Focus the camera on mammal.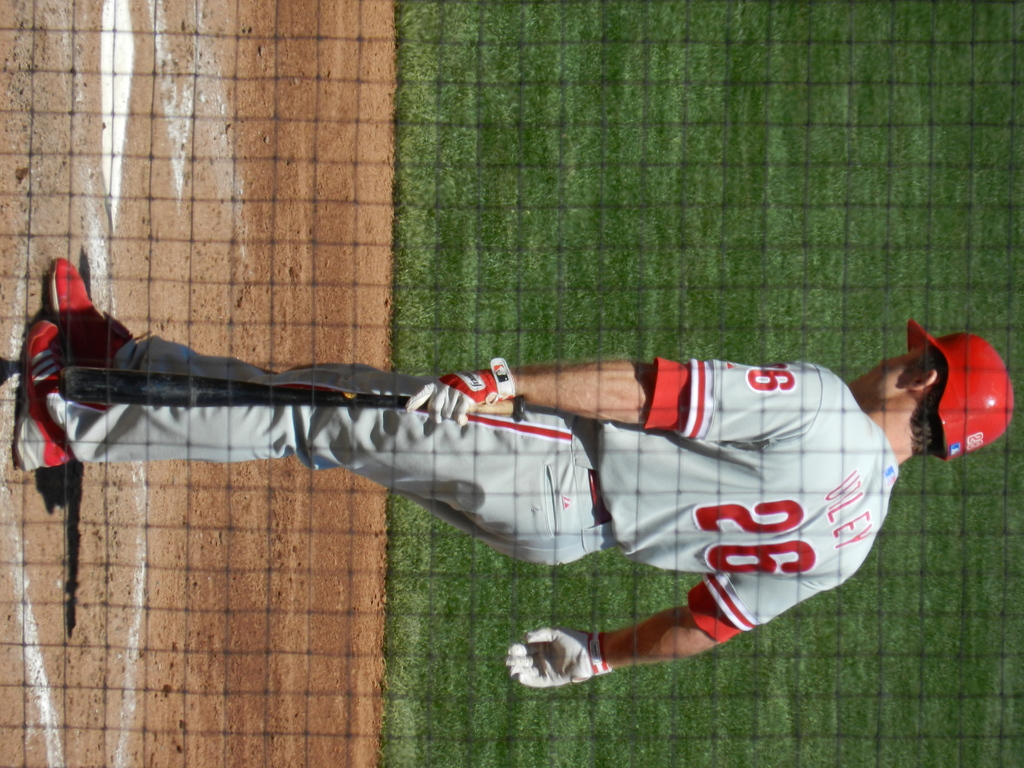
Focus region: {"x1": 0, "y1": 297, "x2": 959, "y2": 635}.
